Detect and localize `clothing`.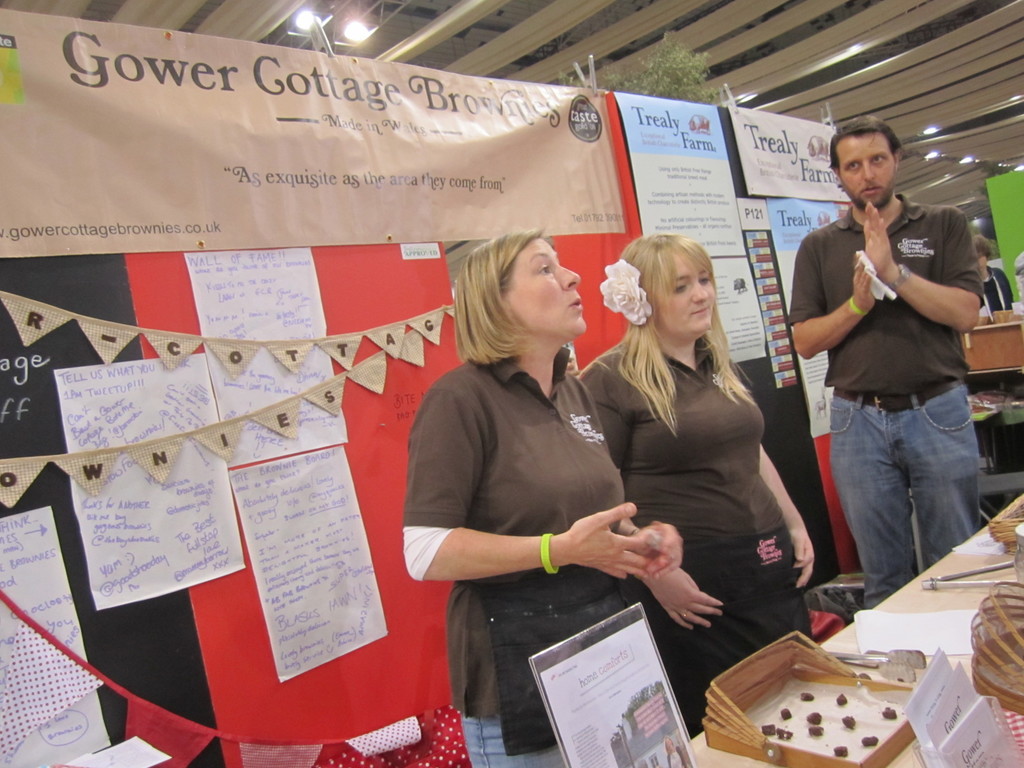
Localized at select_region(412, 284, 663, 727).
